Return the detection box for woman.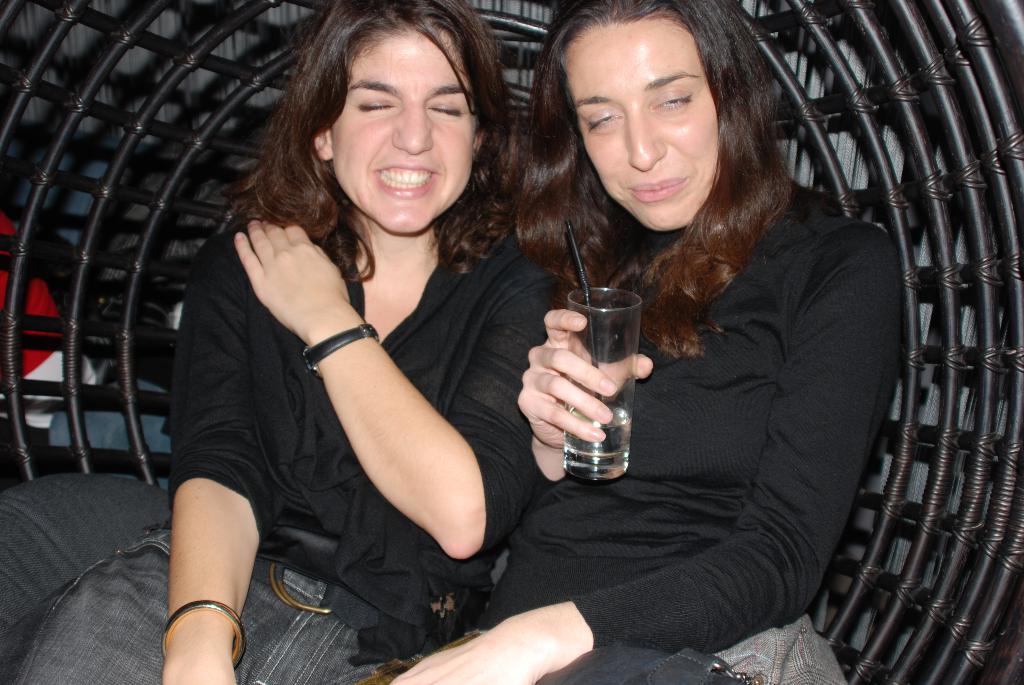
[151,0,564,684].
